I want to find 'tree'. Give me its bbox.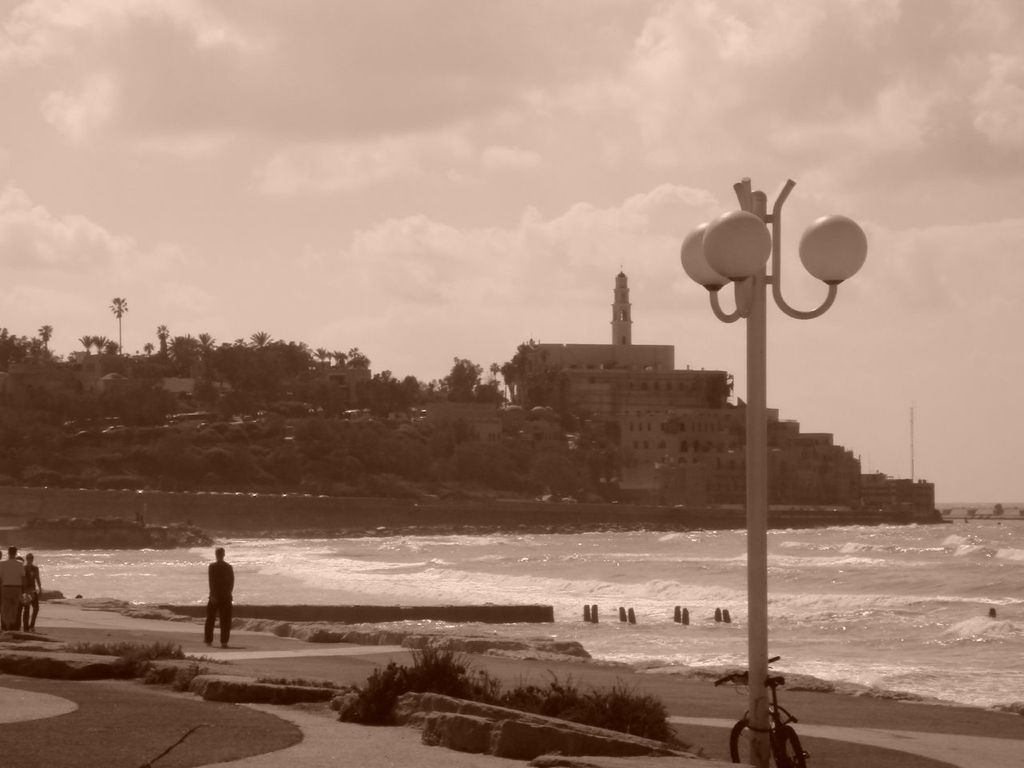
bbox(105, 294, 131, 351).
